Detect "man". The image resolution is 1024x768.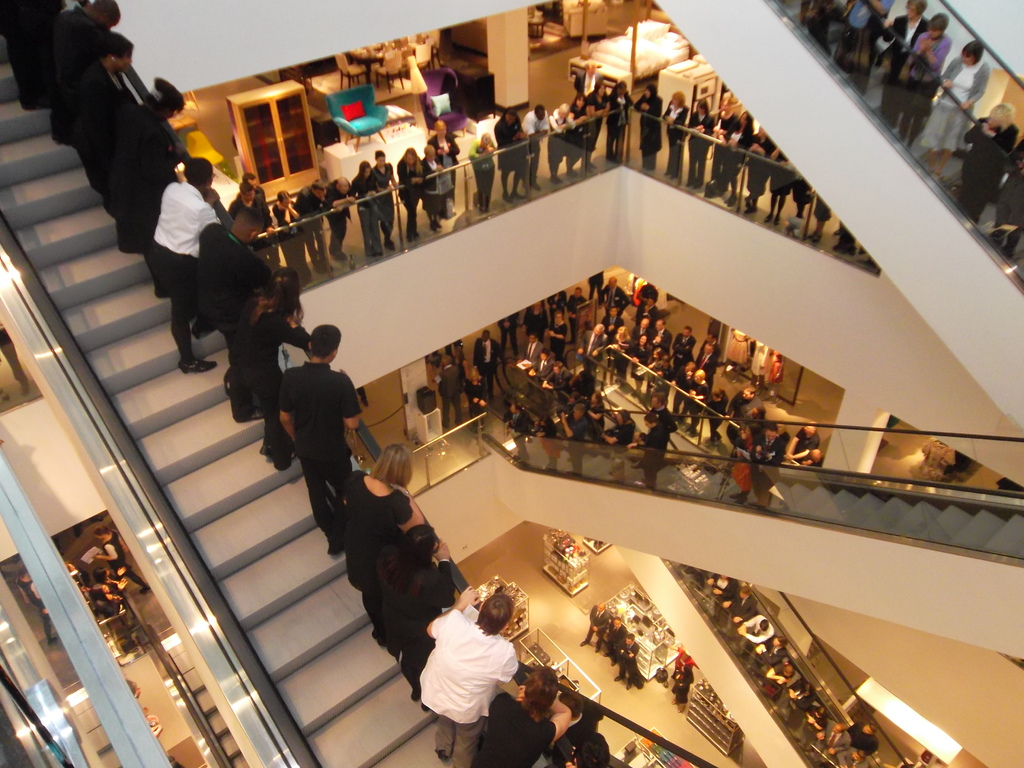
(579, 603, 609, 653).
